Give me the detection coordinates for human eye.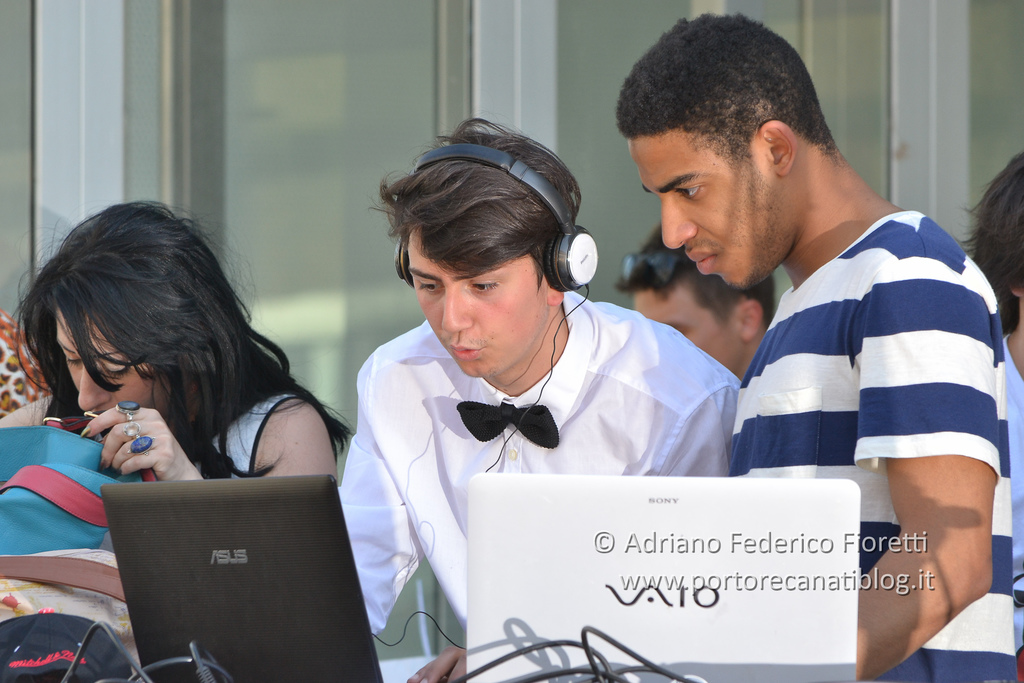
Rect(61, 353, 84, 367).
